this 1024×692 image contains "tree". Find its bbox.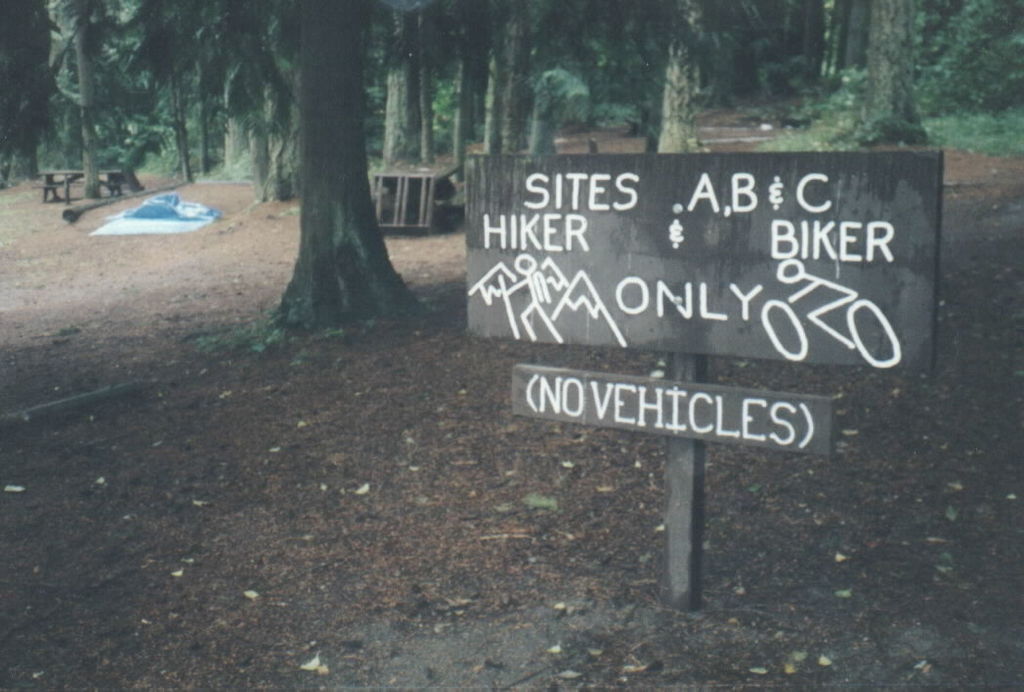
(0, 0, 69, 197).
